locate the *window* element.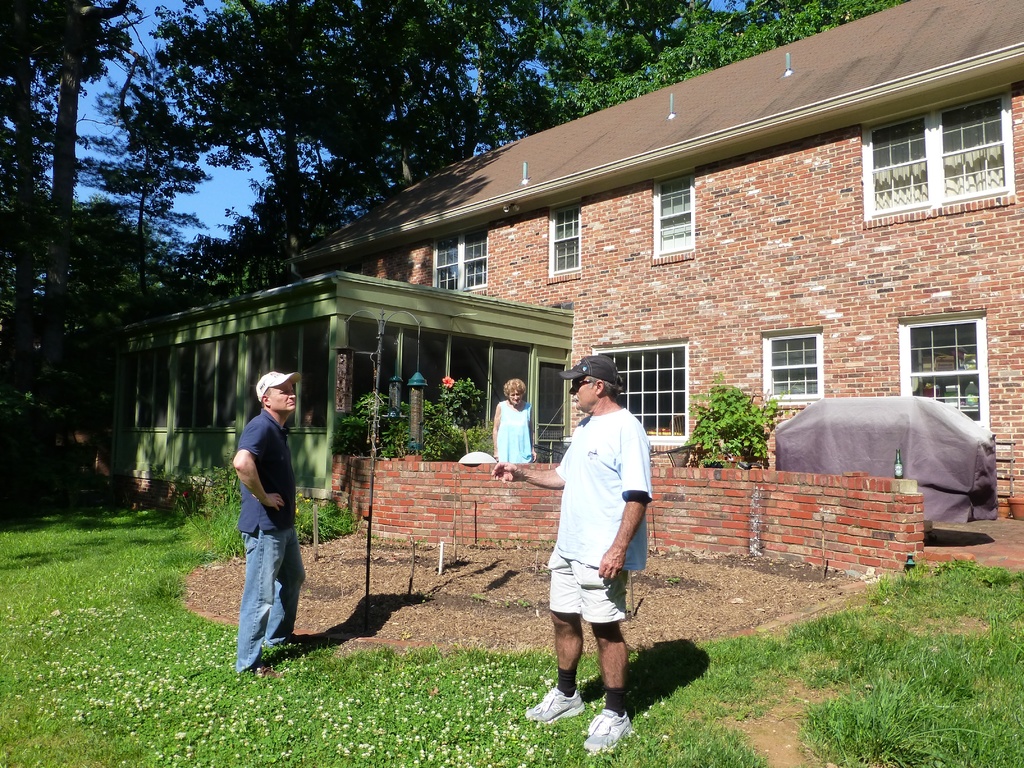
Element bbox: [861,68,1014,224].
